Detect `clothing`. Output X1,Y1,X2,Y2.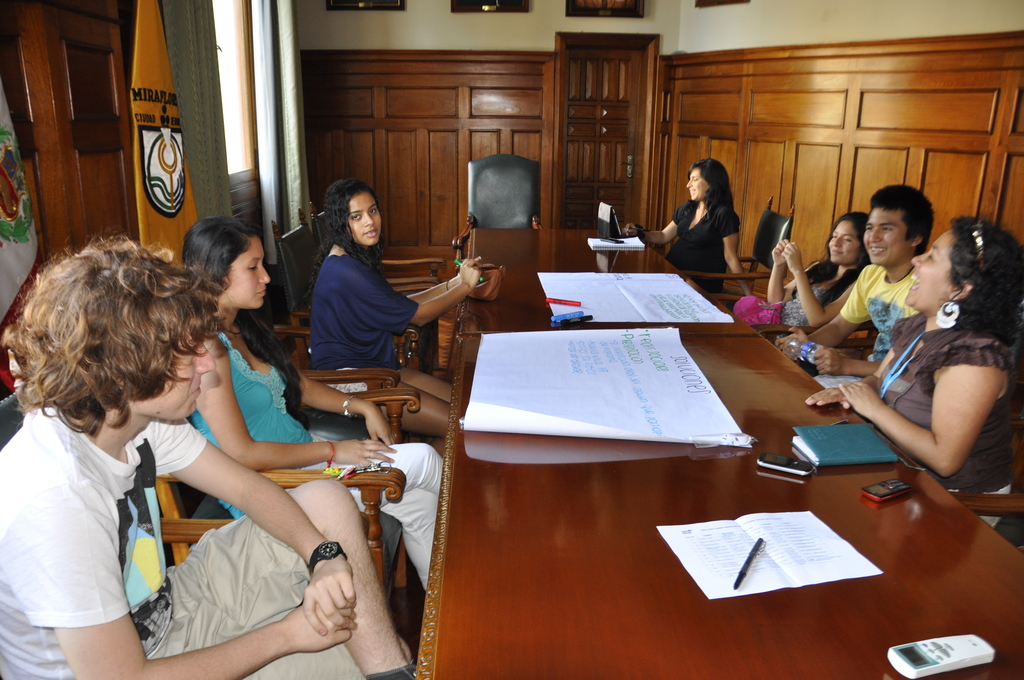
776,275,830,337.
